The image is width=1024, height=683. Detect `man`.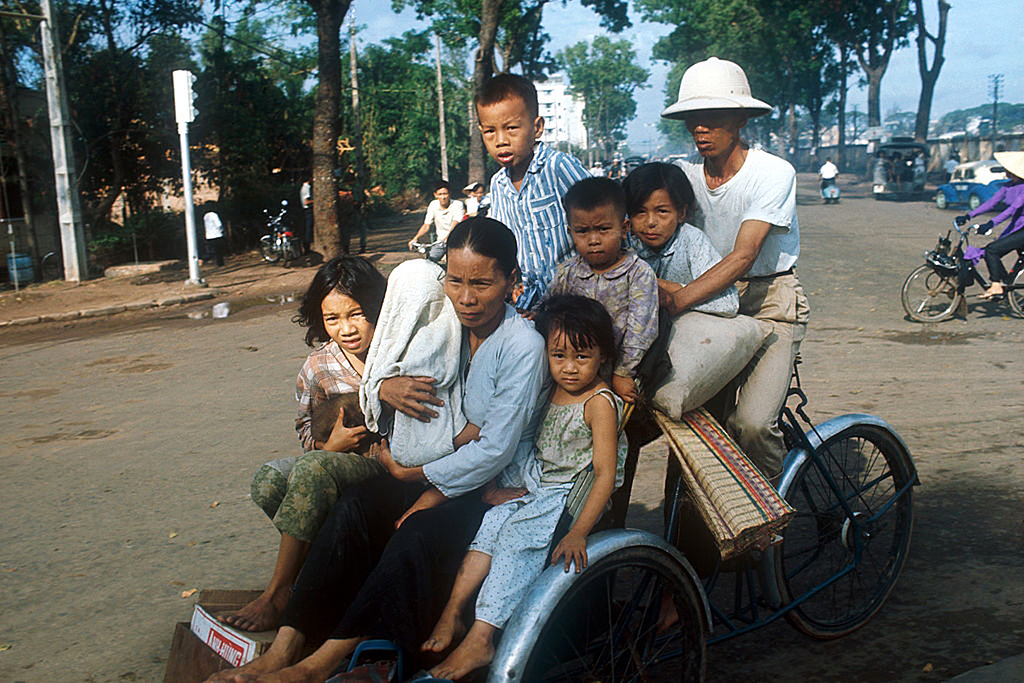
Detection: Rect(623, 83, 824, 513).
